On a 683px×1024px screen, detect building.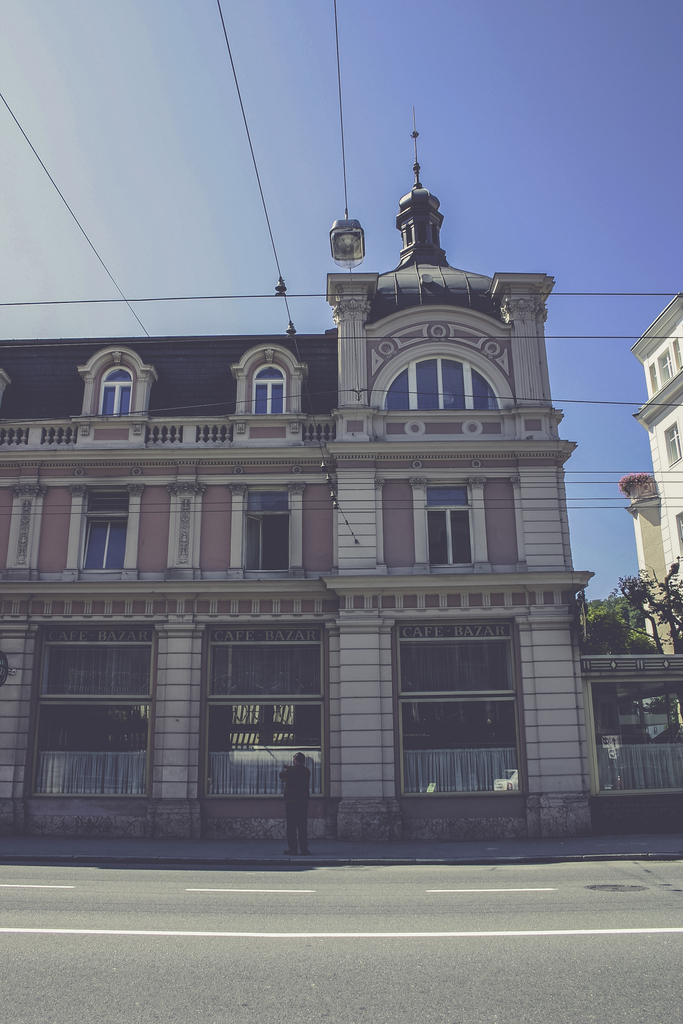
0:113:597:847.
